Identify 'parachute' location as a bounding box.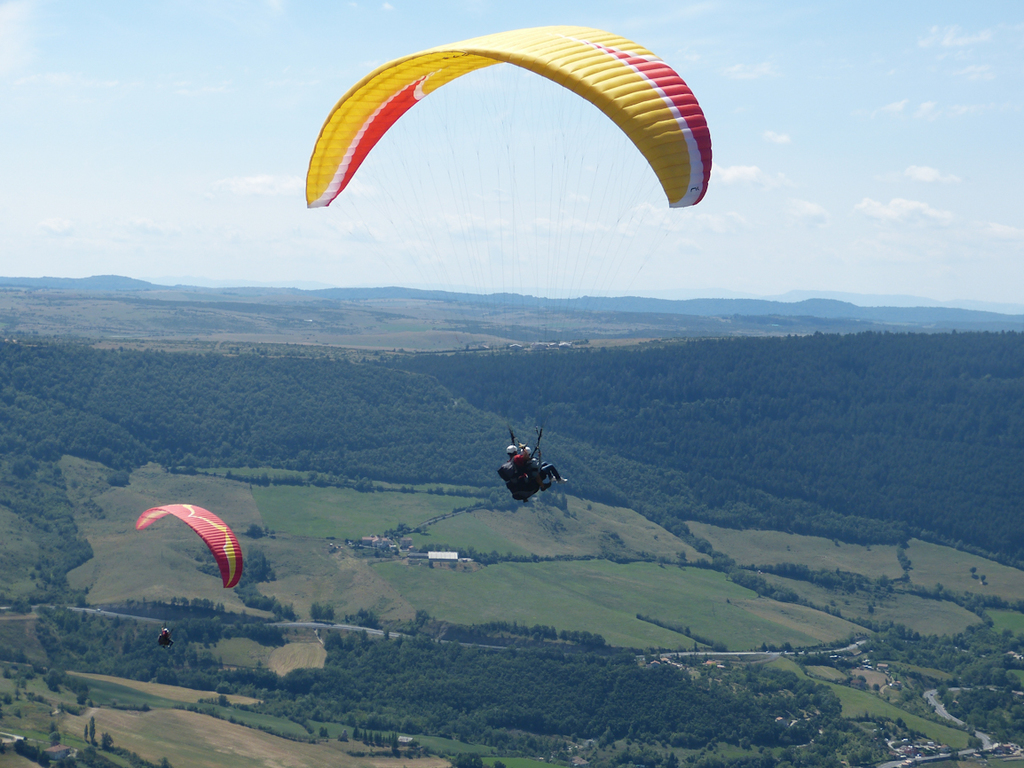
[x1=128, y1=503, x2=240, y2=644].
